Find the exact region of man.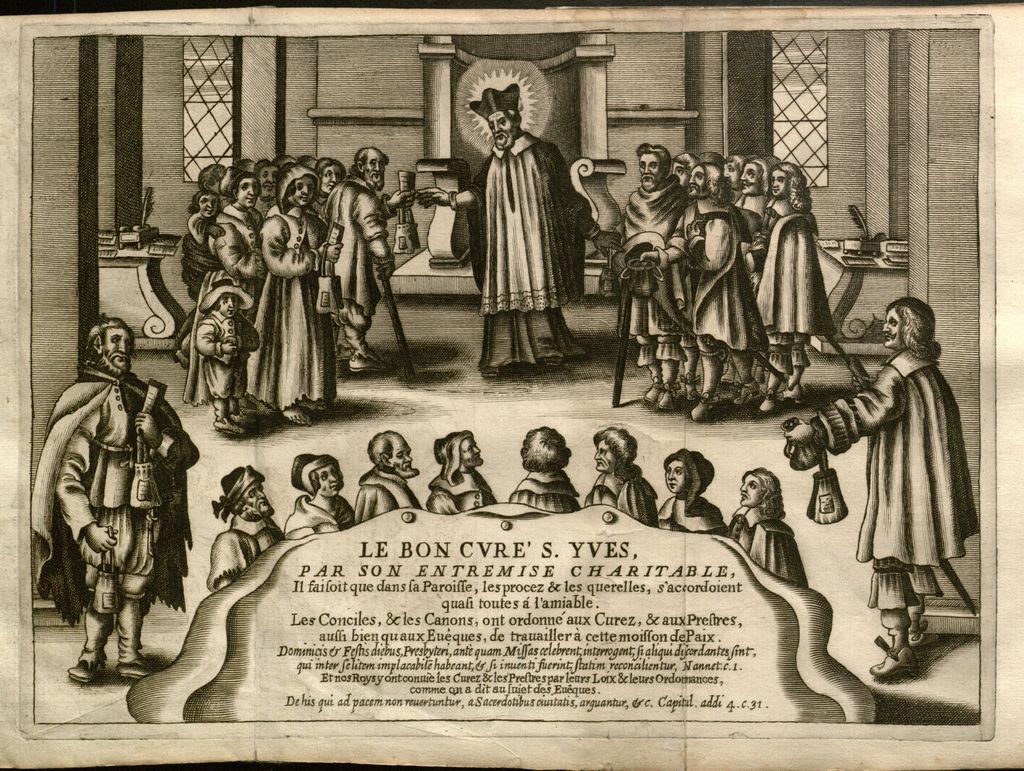
Exact region: (281,452,358,540).
